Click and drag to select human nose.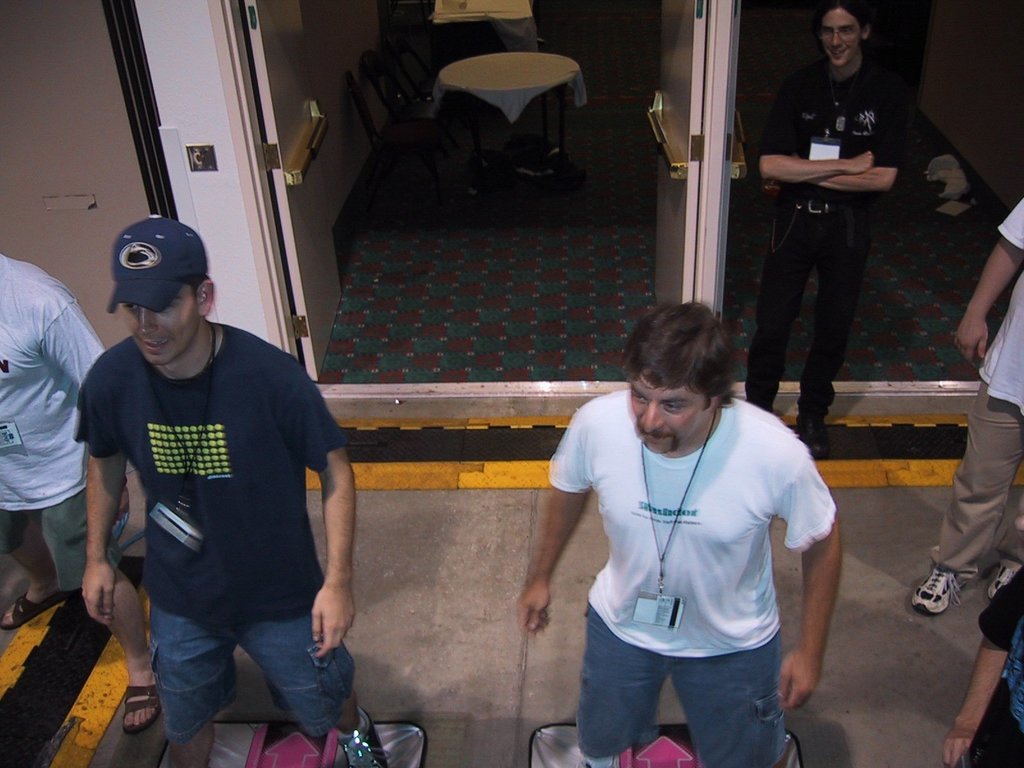
Selection: (left=637, top=406, right=666, bottom=436).
